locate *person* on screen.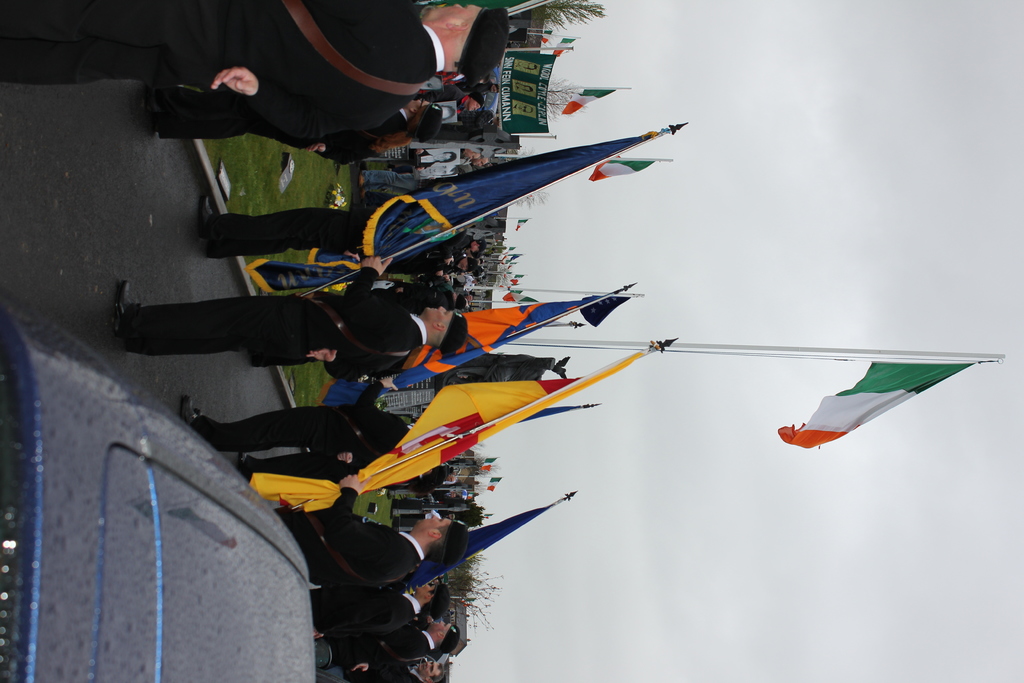
On screen at 330/654/457/682.
